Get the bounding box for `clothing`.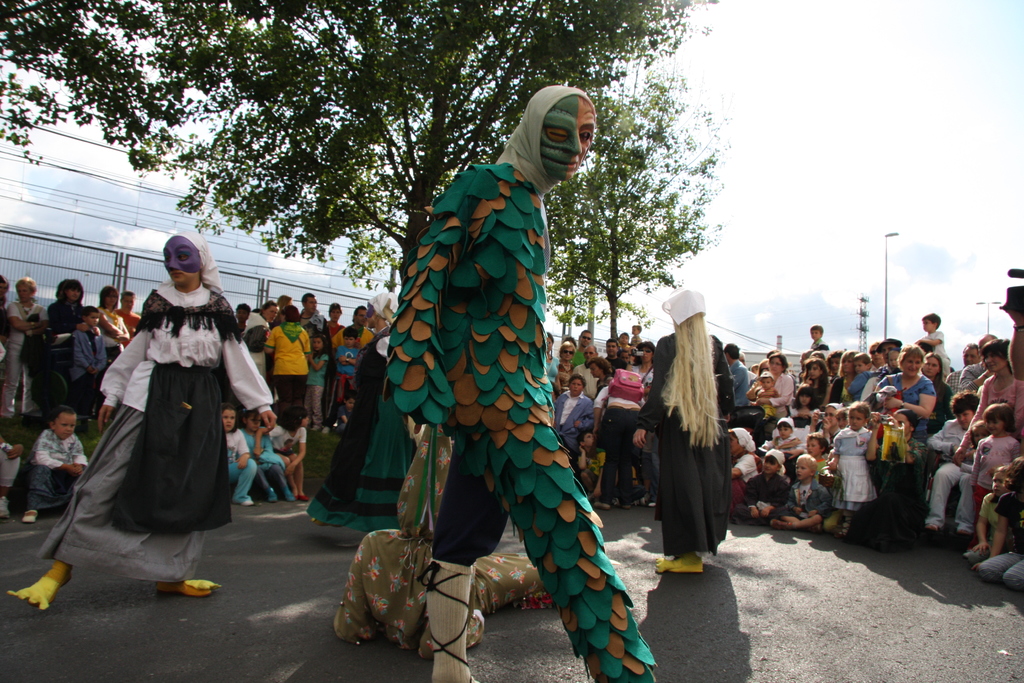
bbox=(1, 439, 17, 486).
